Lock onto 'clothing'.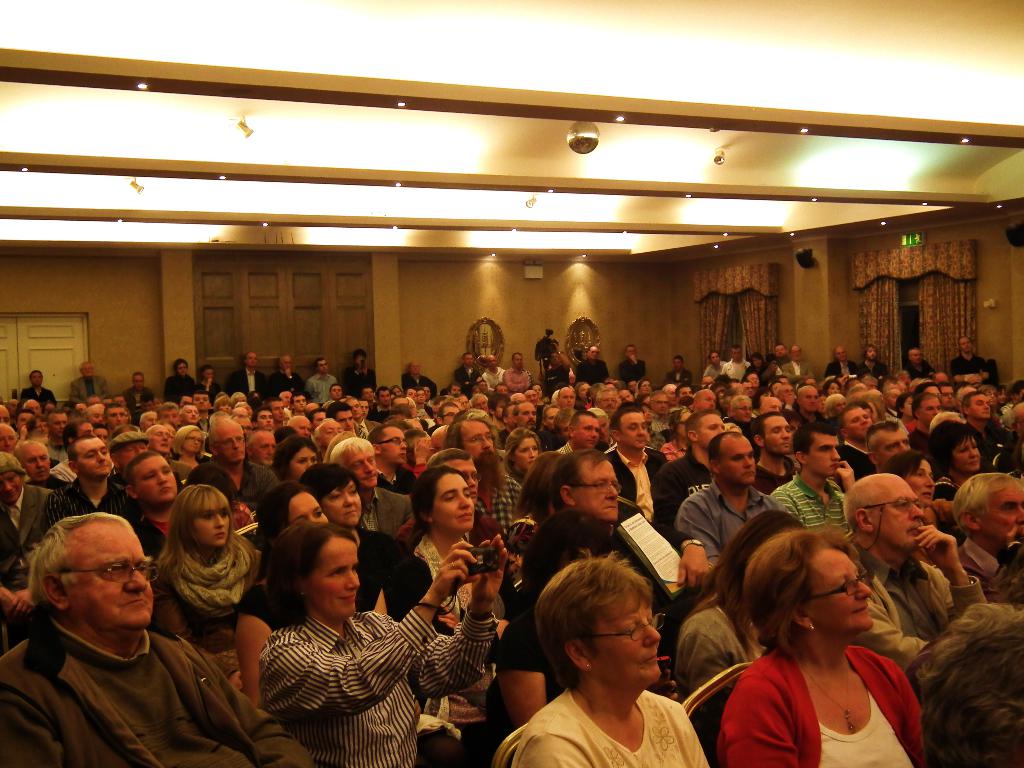
Locked: 486/368/506/390.
